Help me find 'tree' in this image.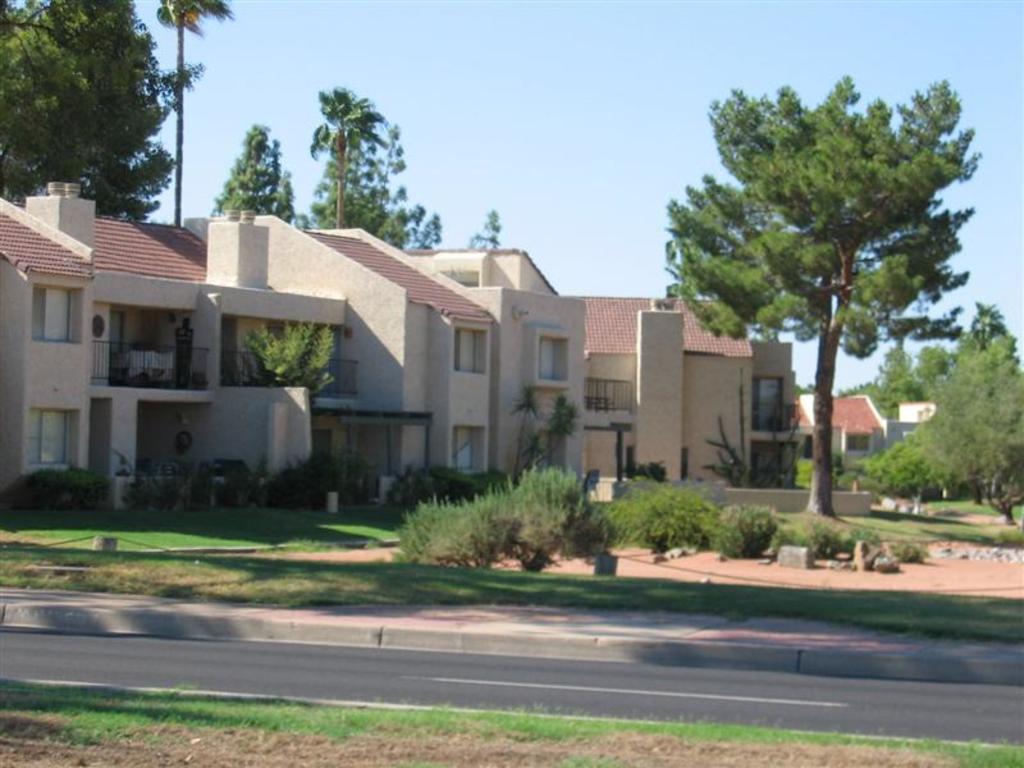
Found it: detection(312, 113, 388, 243).
